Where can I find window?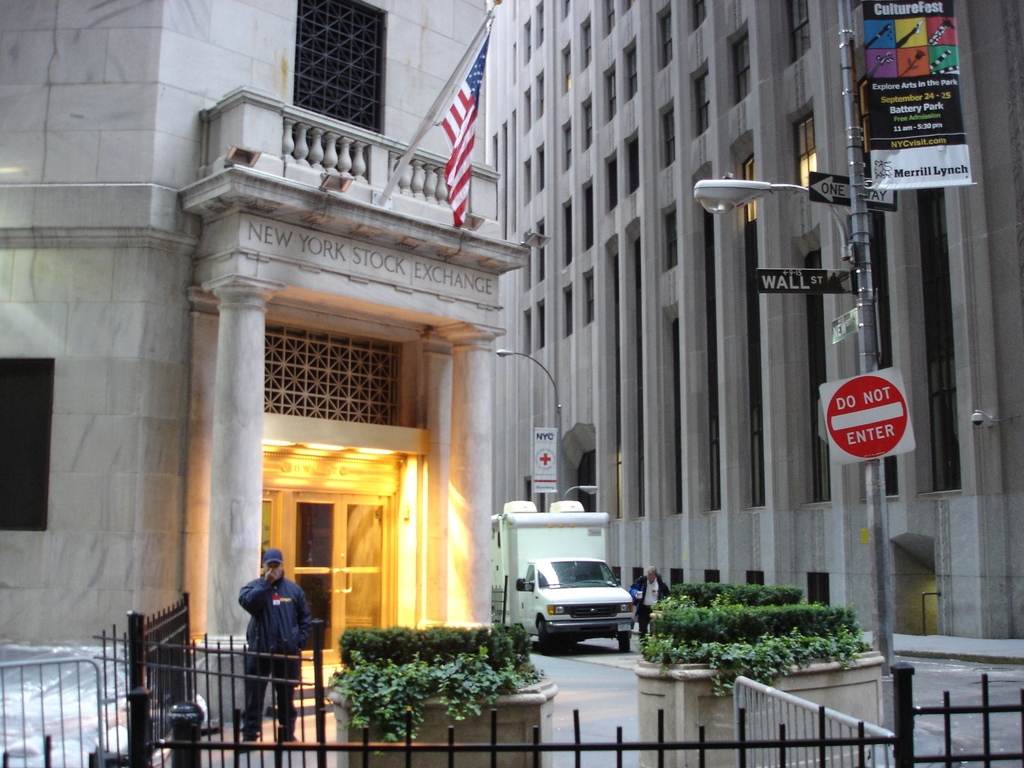
You can find it at l=559, t=1, r=575, b=22.
